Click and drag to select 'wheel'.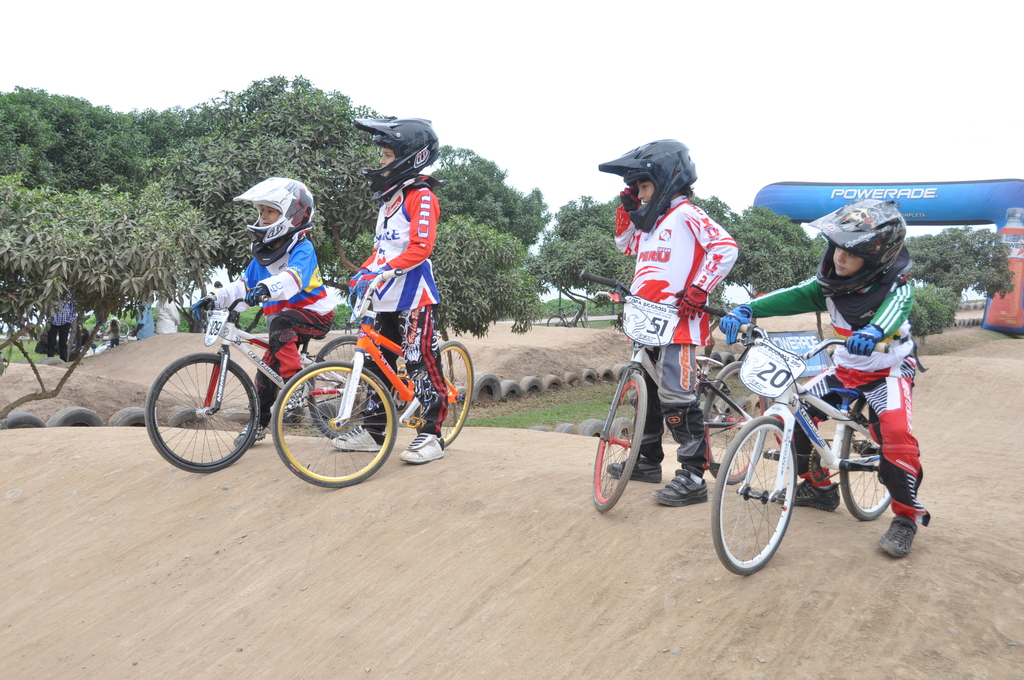
Selection: {"left": 150, "top": 348, "right": 246, "bottom": 473}.
